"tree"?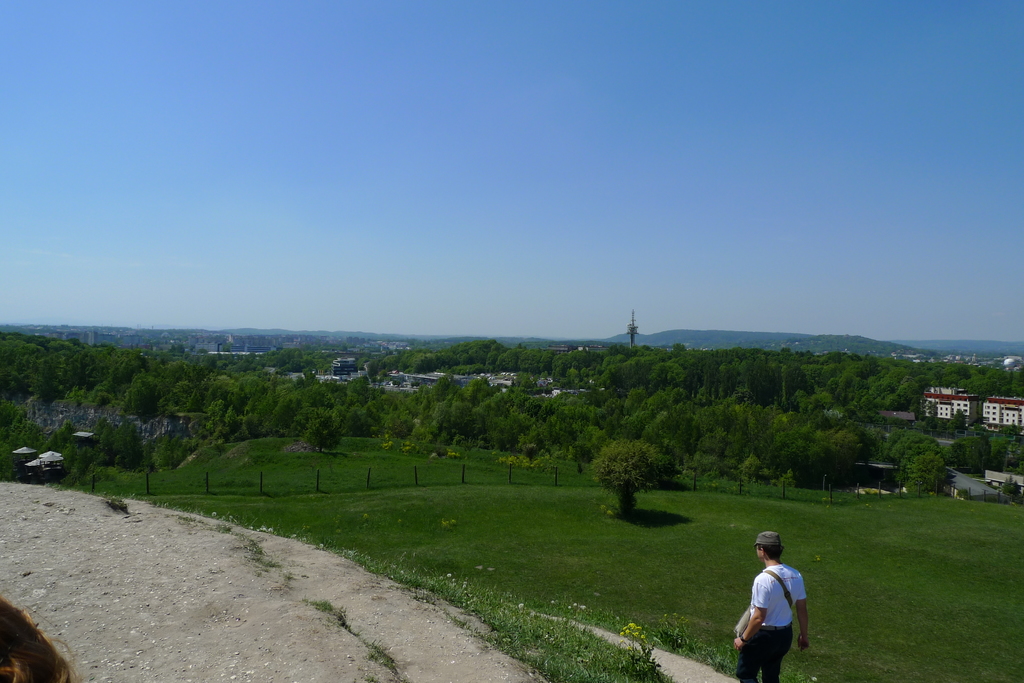
rect(207, 394, 228, 427)
